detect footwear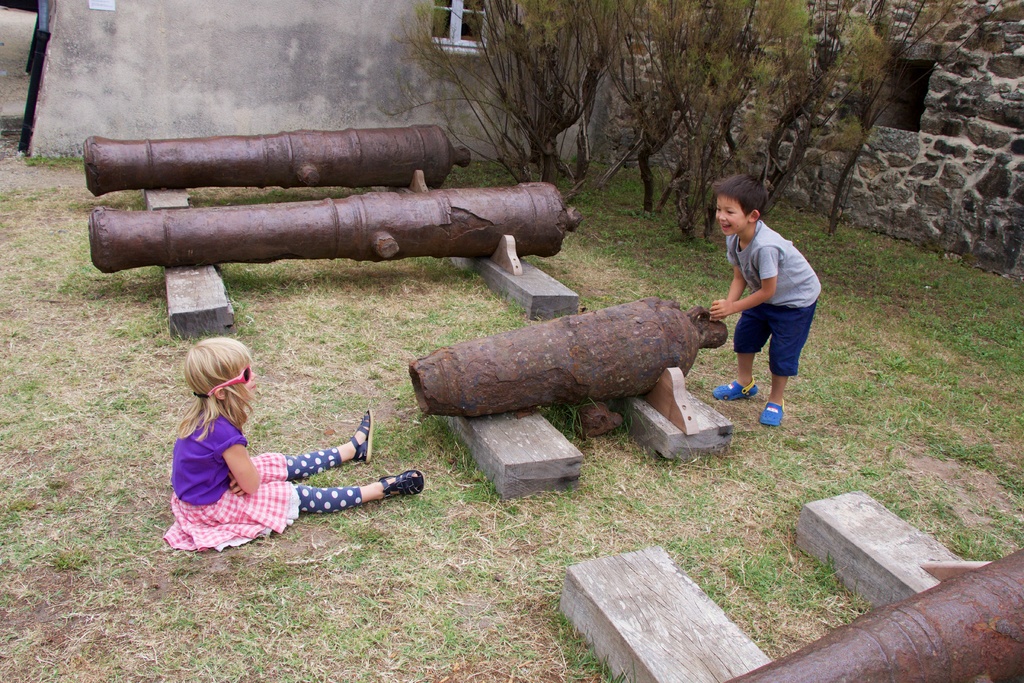
<region>710, 379, 756, 400</region>
